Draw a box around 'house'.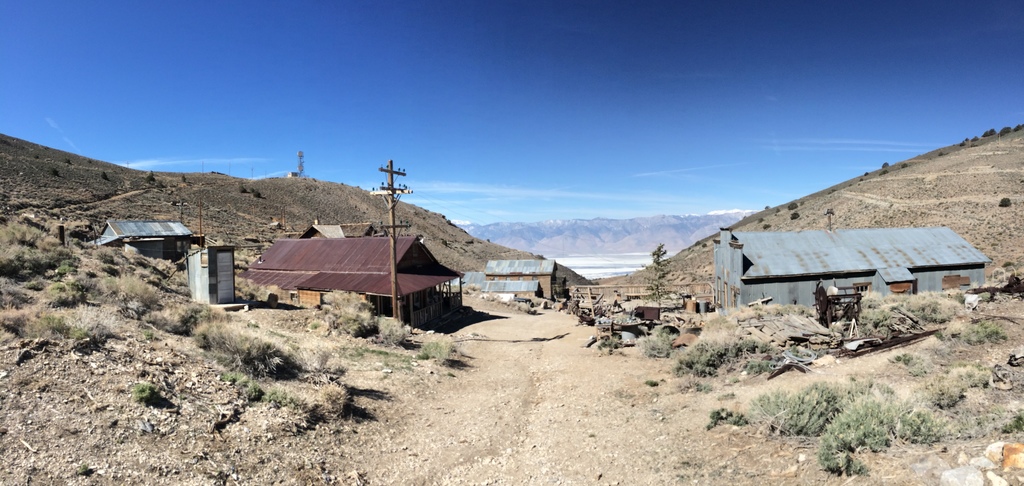
<bbox>715, 210, 1002, 322</bbox>.
